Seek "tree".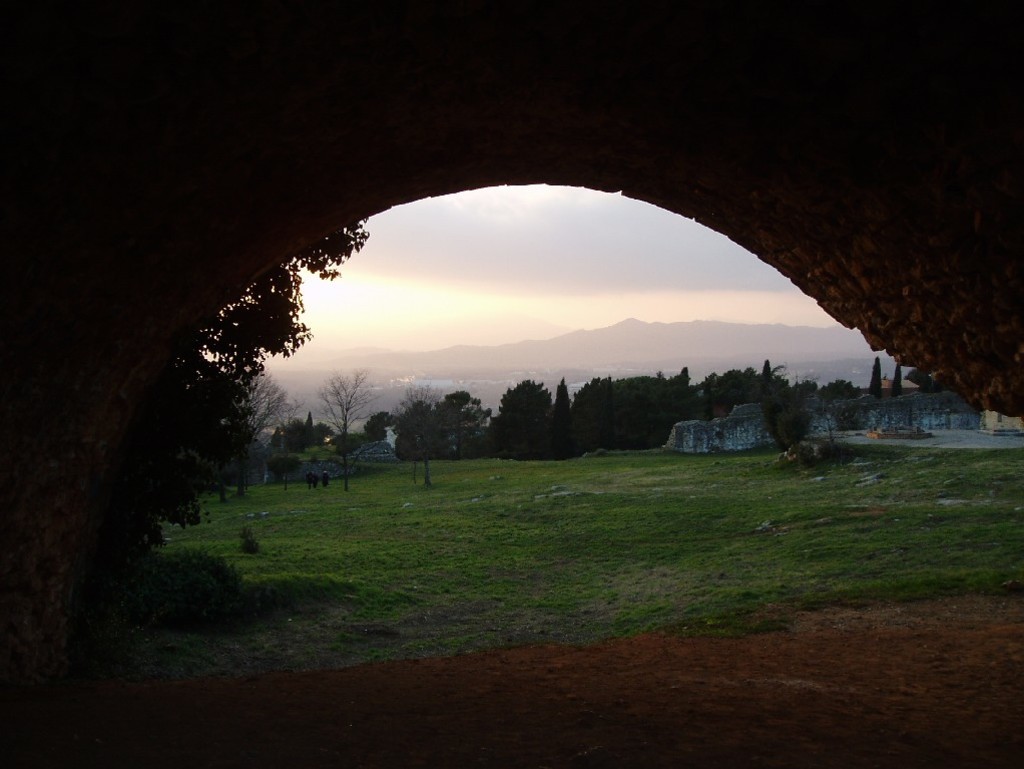
rect(120, 216, 374, 564).
